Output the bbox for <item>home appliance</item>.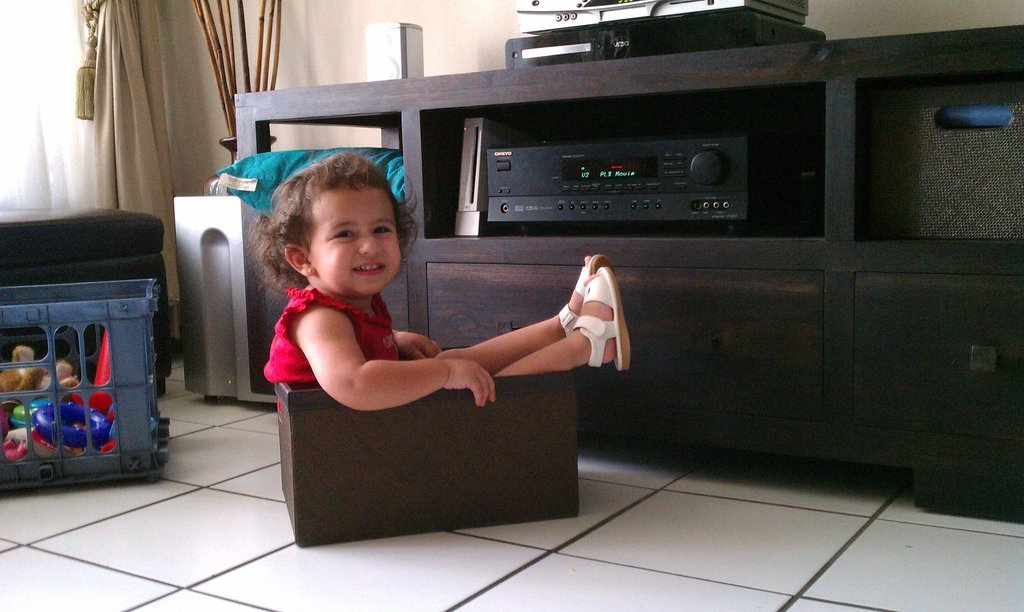
(x1=505, y1=0, x2=828, y2=71).
